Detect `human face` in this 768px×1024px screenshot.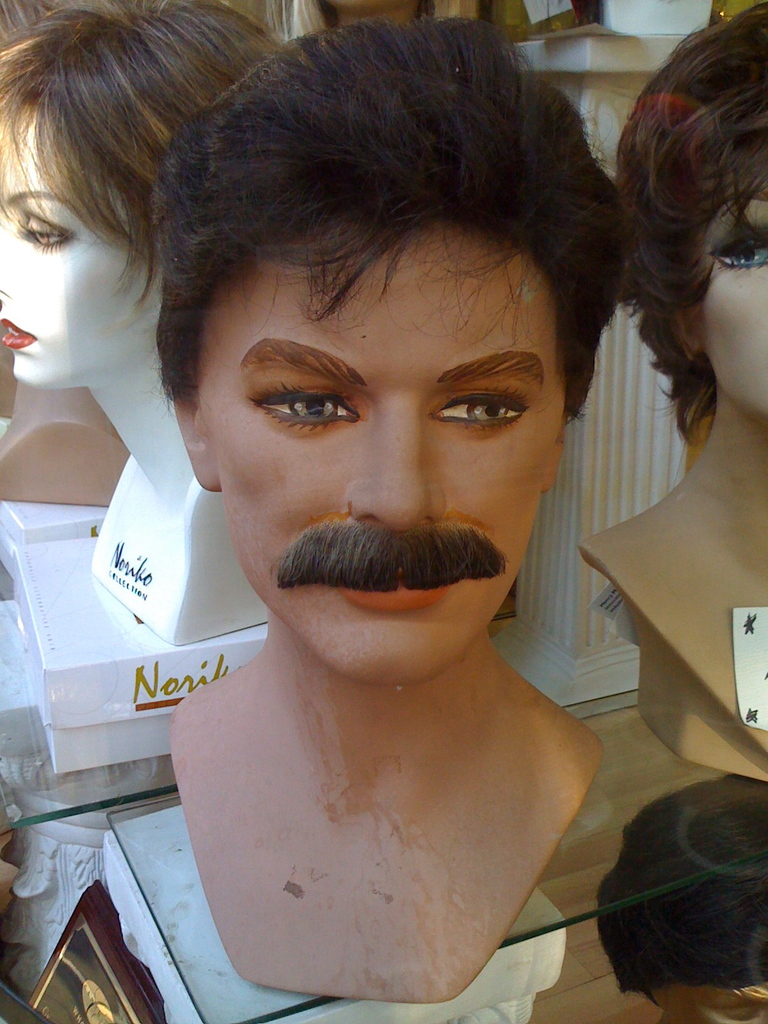
Detection: x1=709, y1=164, x2=767, y2=423.
